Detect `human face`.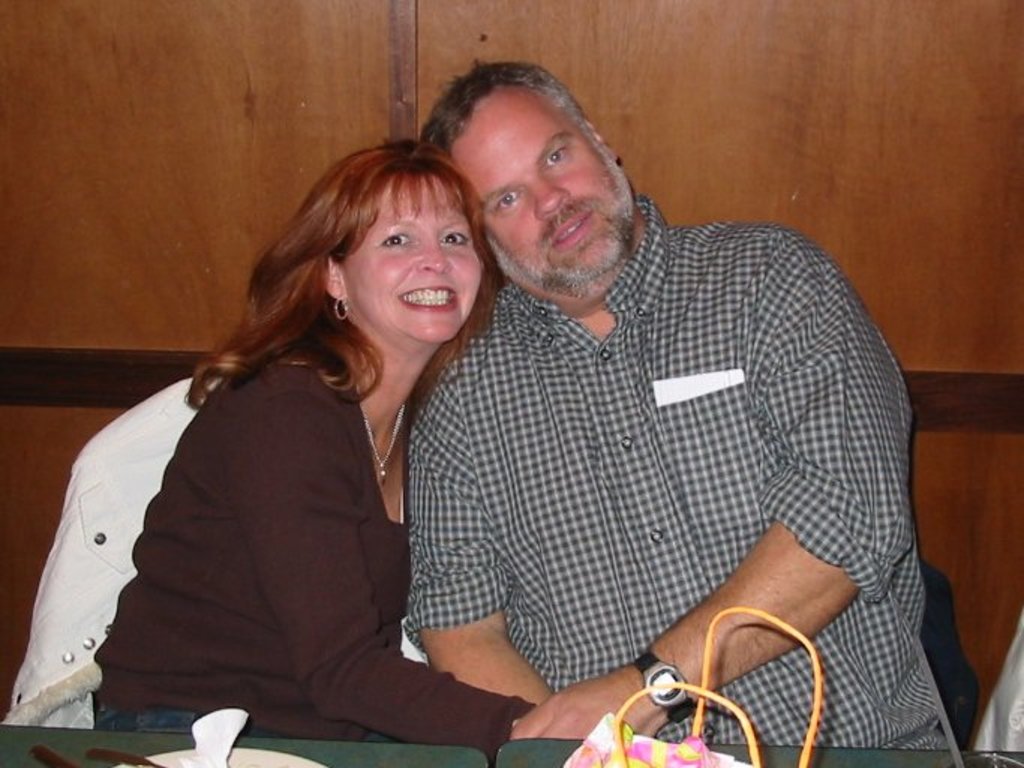
Detected at bbox=[448, 88, 625, 279].
